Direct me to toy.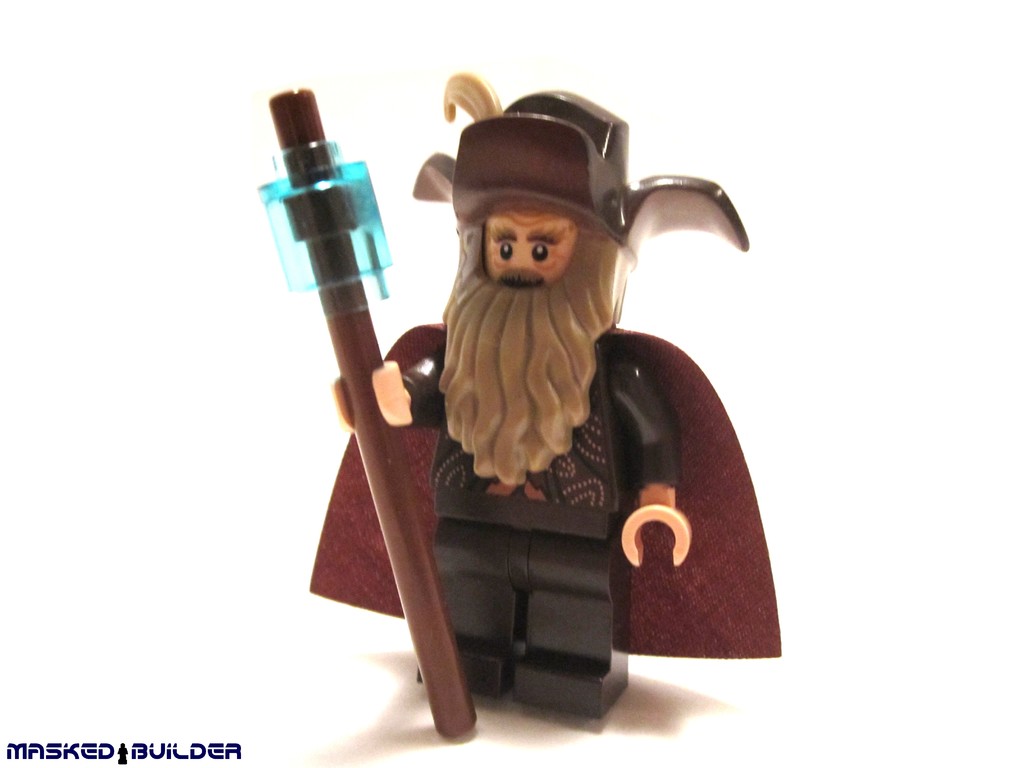
Direction: select_region(253, 72, 781, 744).
